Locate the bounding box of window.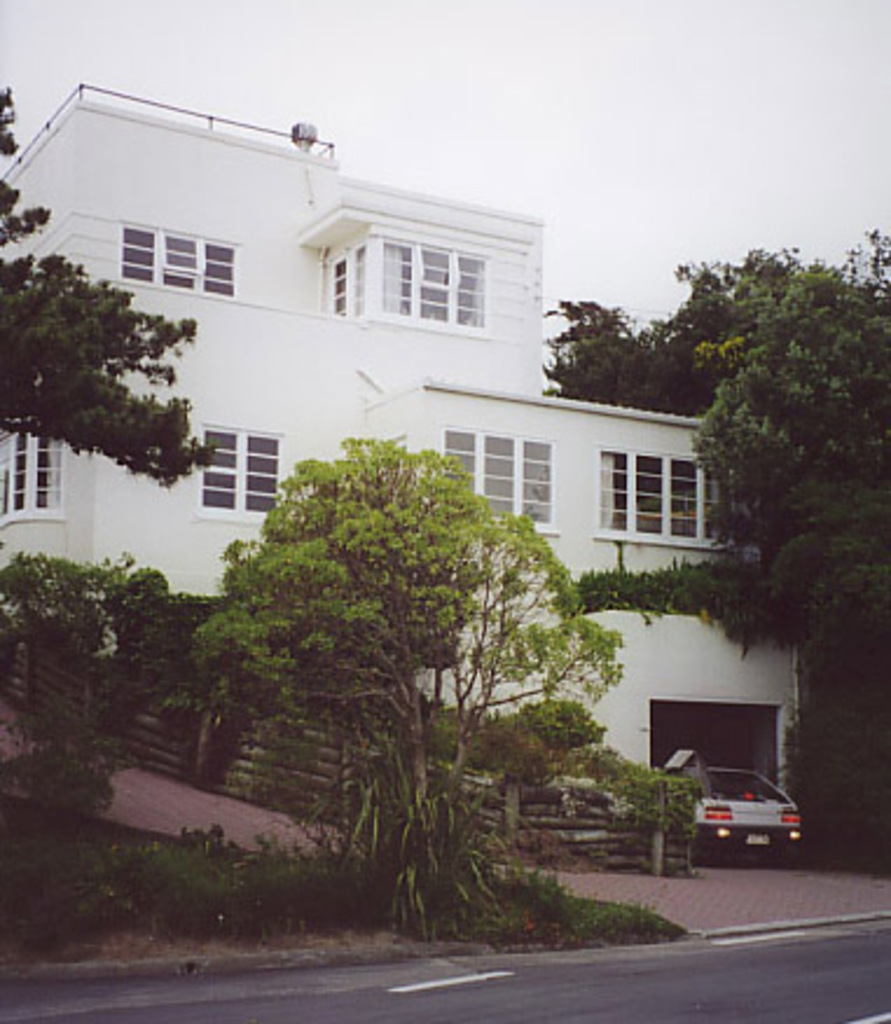
Bounding box: <region>0, 425, 65, 519</region>.
